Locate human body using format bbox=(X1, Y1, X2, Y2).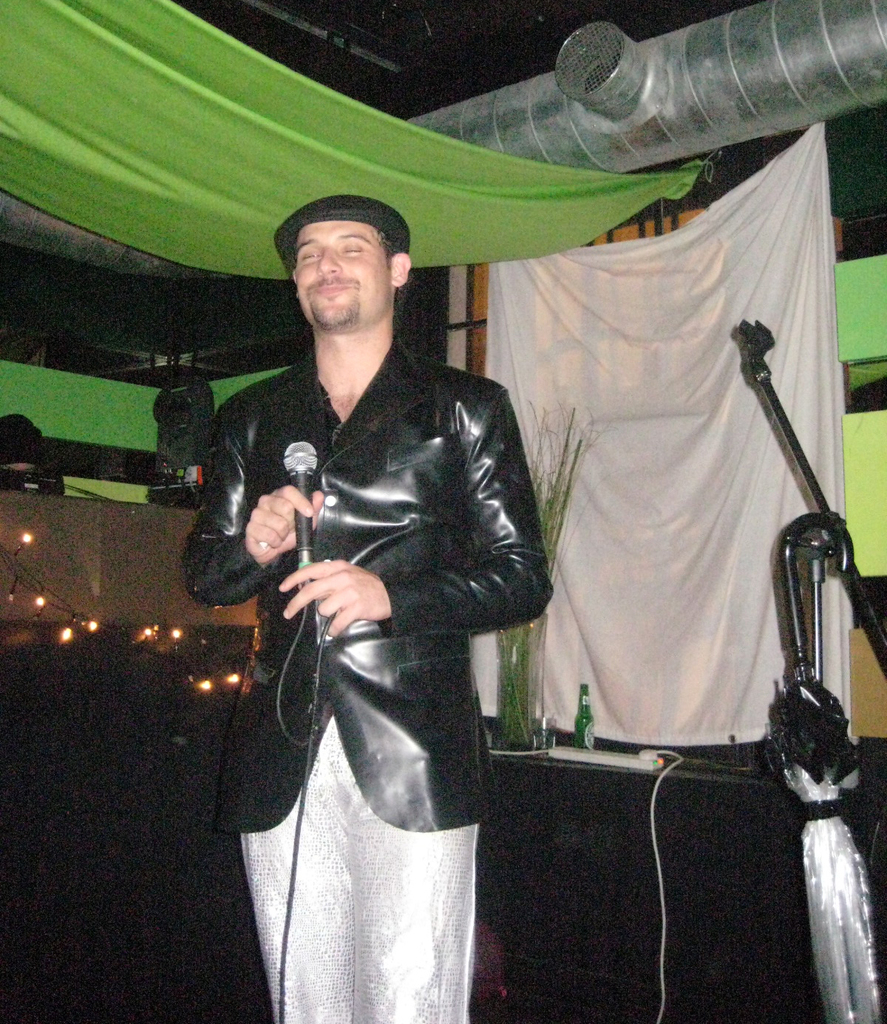
bbox=(180, 190, 559, 971).
